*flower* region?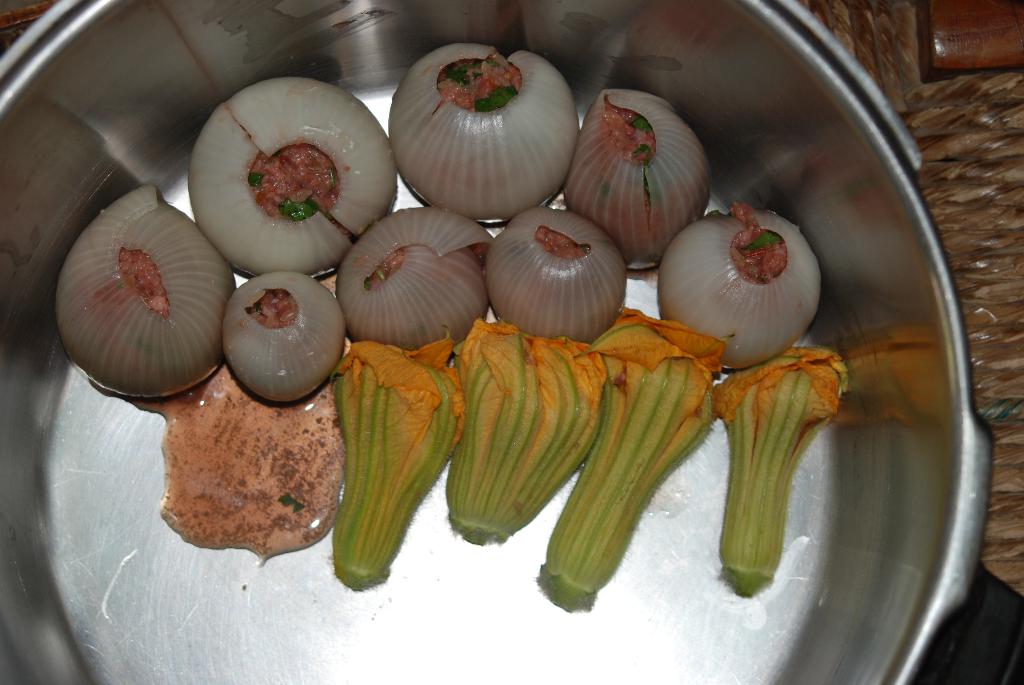
select_region(704, 338, 842, 571)
